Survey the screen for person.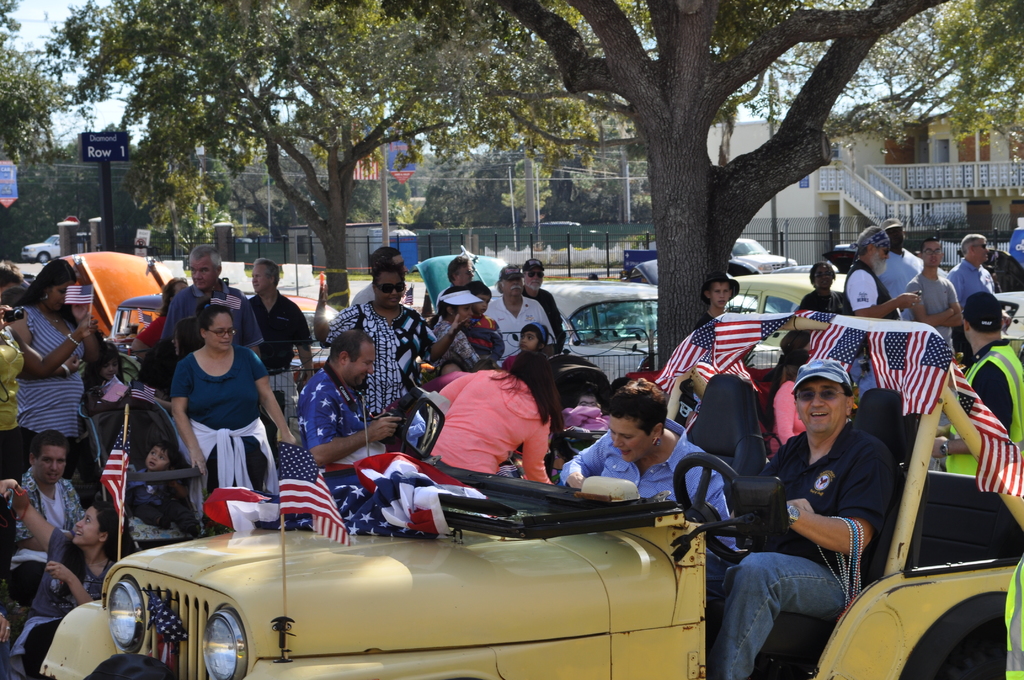
Survey found: bbox=(840, 223, 920, 320).
